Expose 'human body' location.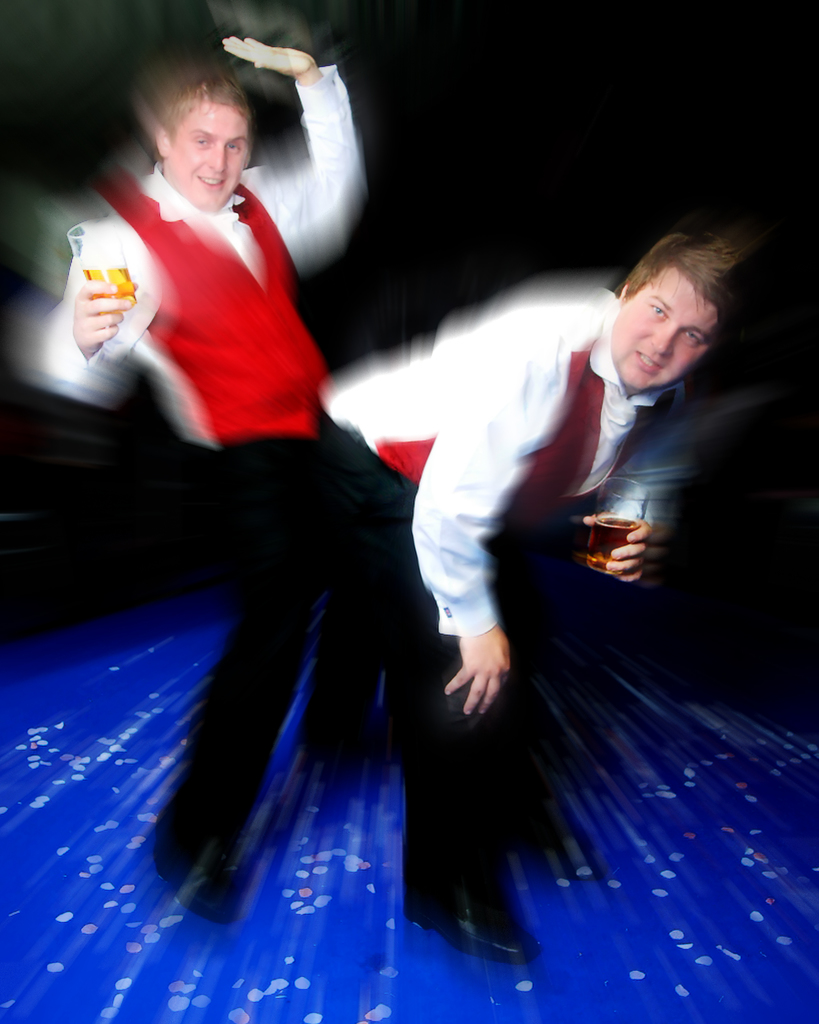
Exposed at bbox(86, 0, 394, 808).
